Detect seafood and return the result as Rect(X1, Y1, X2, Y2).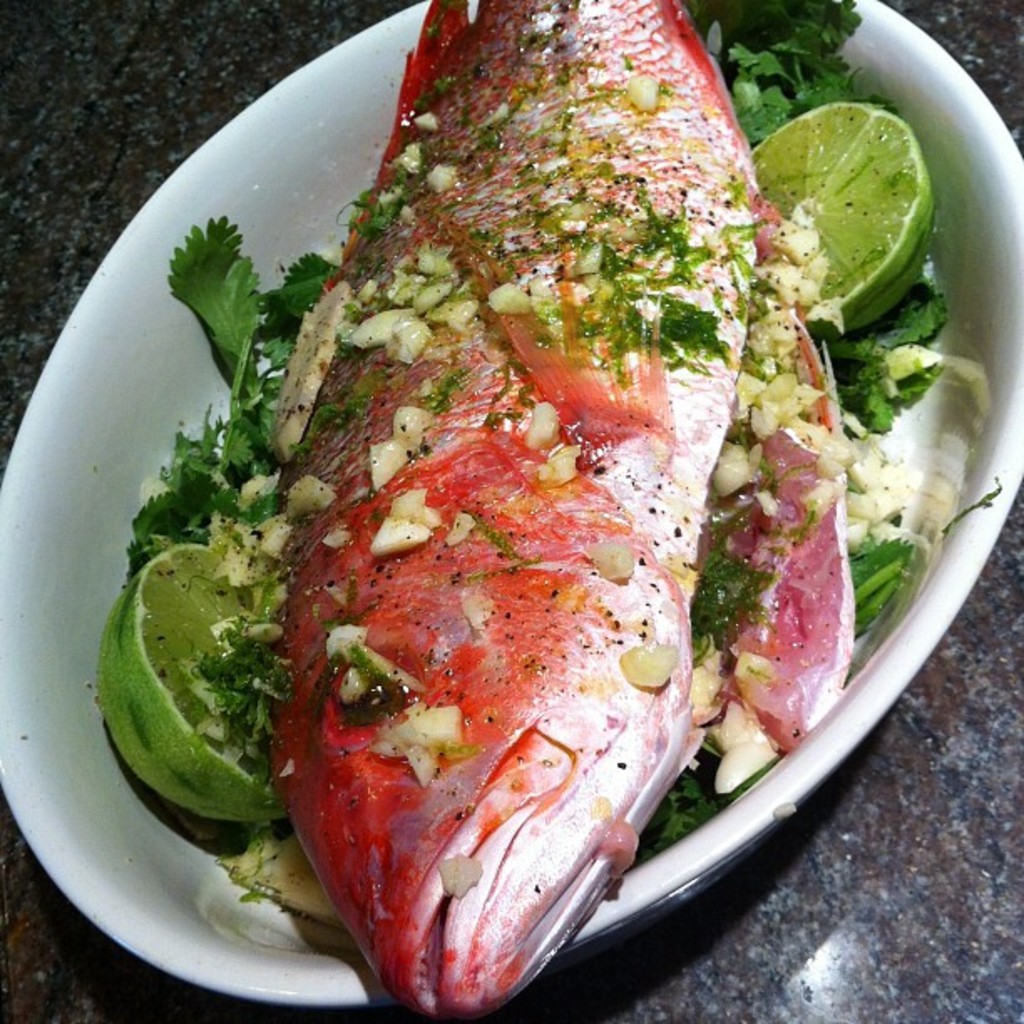
Rect(283, 0, 855, 1021).
